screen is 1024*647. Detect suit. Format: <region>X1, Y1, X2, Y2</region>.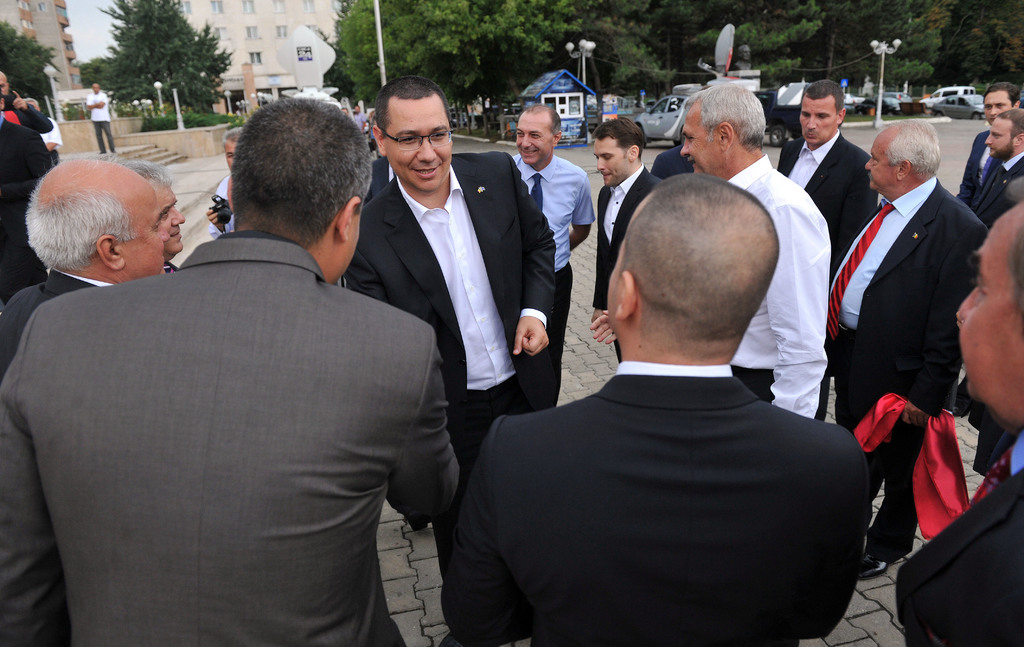
<region>342, 152, 558, 624</region>.
